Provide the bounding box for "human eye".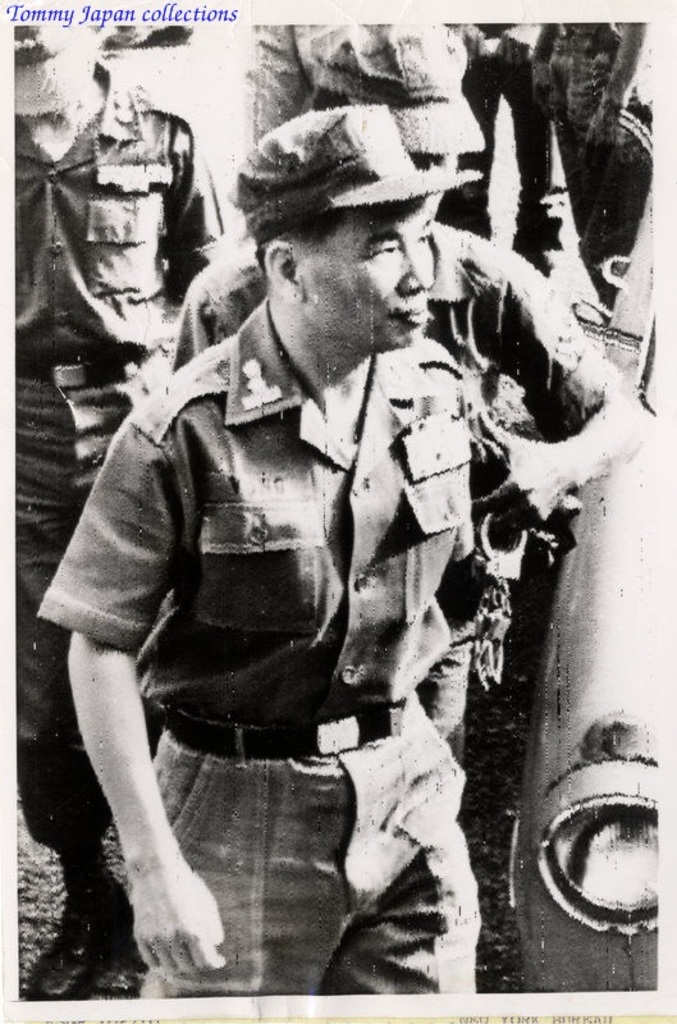
bbox(416, 228, 430, 252).
